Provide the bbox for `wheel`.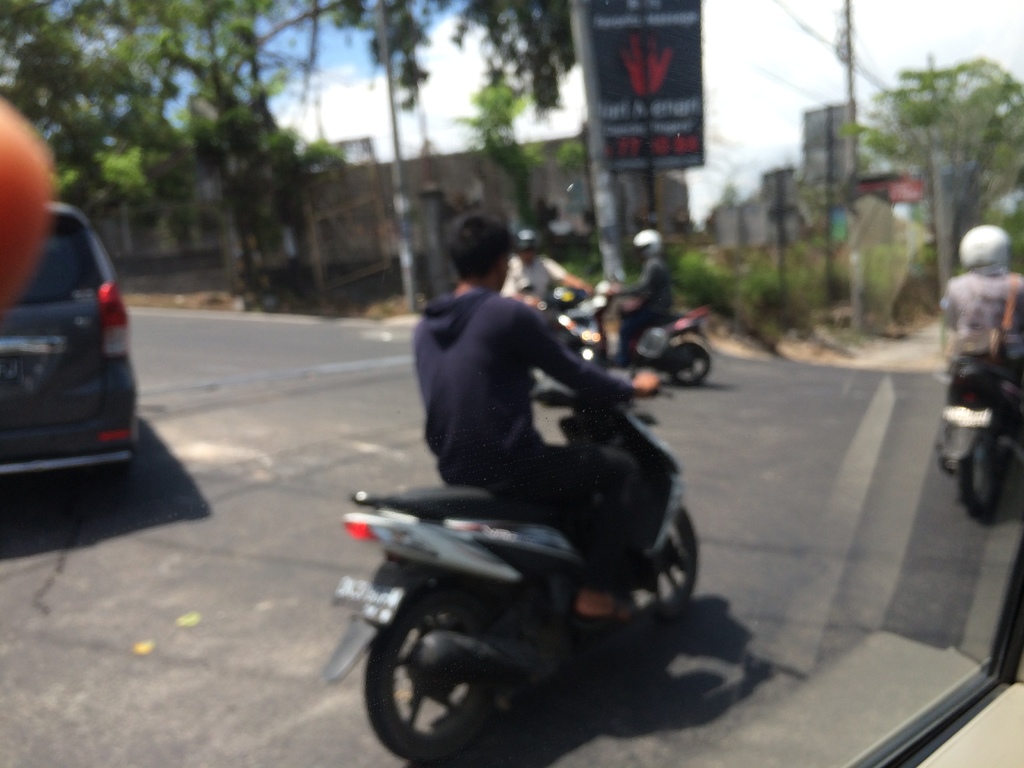
rect(356, 596, 530, 752).
